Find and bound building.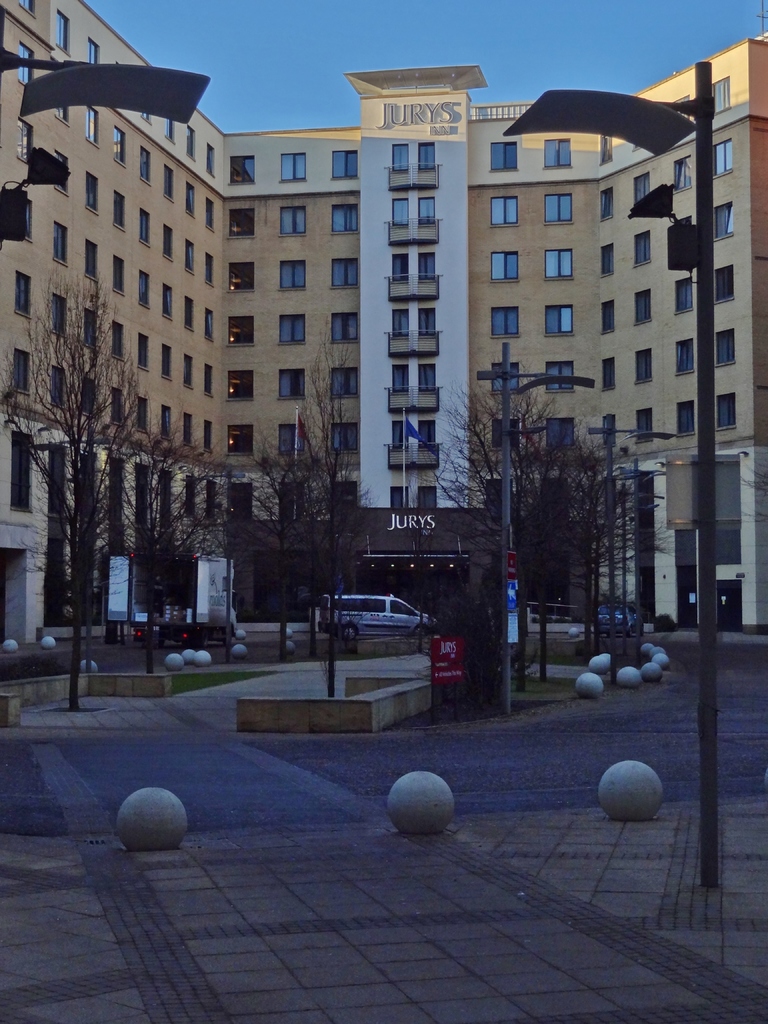
Bound: [0,2,767,652].
